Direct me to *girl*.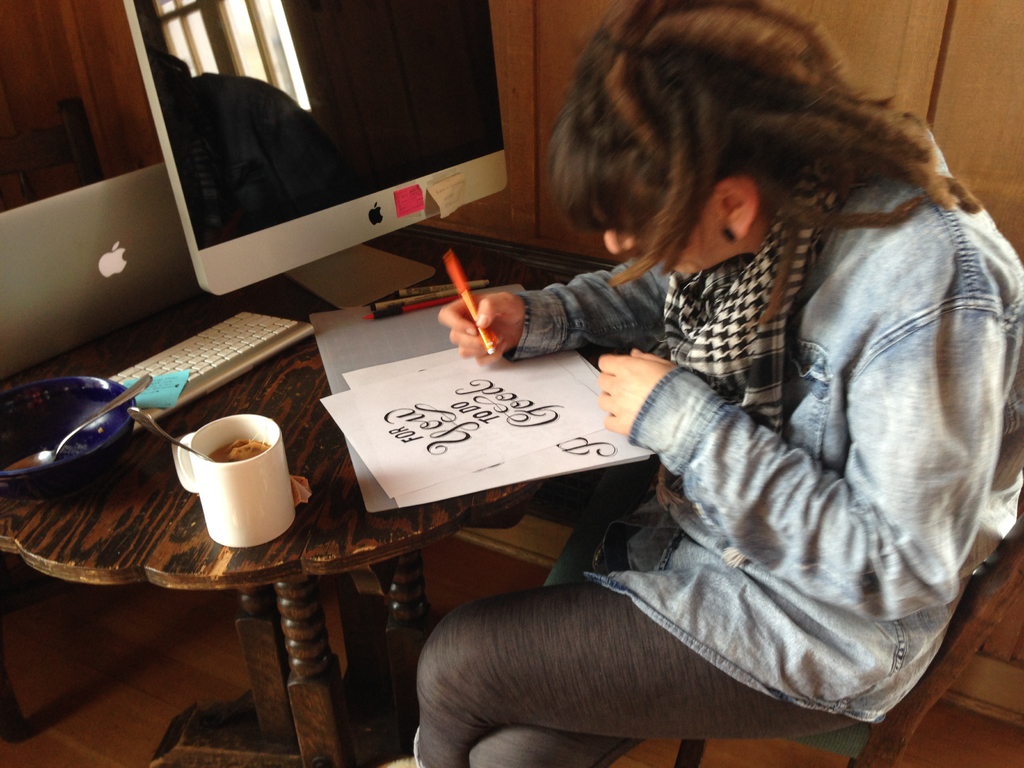
Direction: {"left": 400, "top": 0, "right": 1023, "bottom": 767}.
